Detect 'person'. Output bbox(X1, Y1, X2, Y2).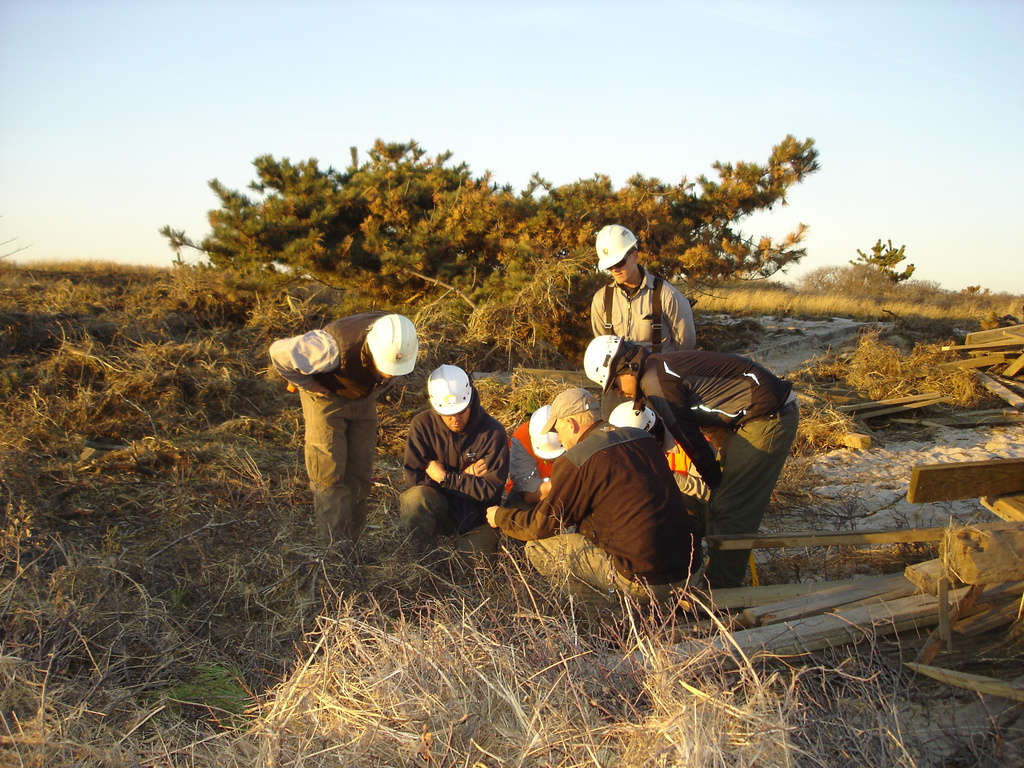
bbox(503, 403, 573, 513).
